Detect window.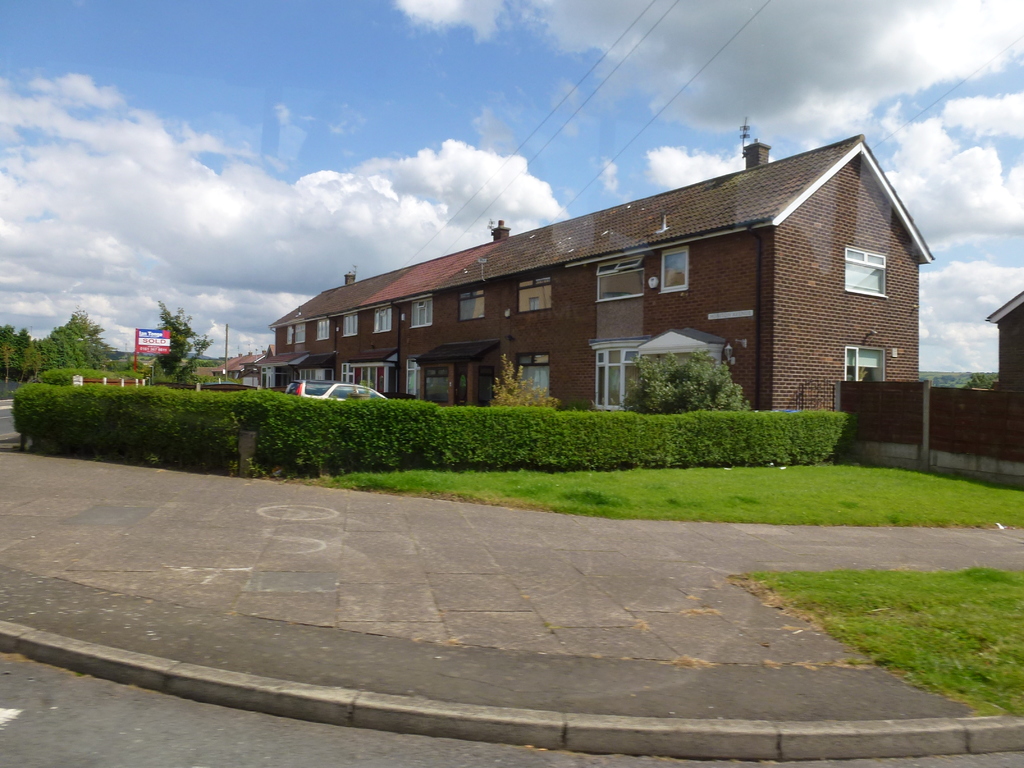
Detected at l=300, t=369, r=334, b=381.
